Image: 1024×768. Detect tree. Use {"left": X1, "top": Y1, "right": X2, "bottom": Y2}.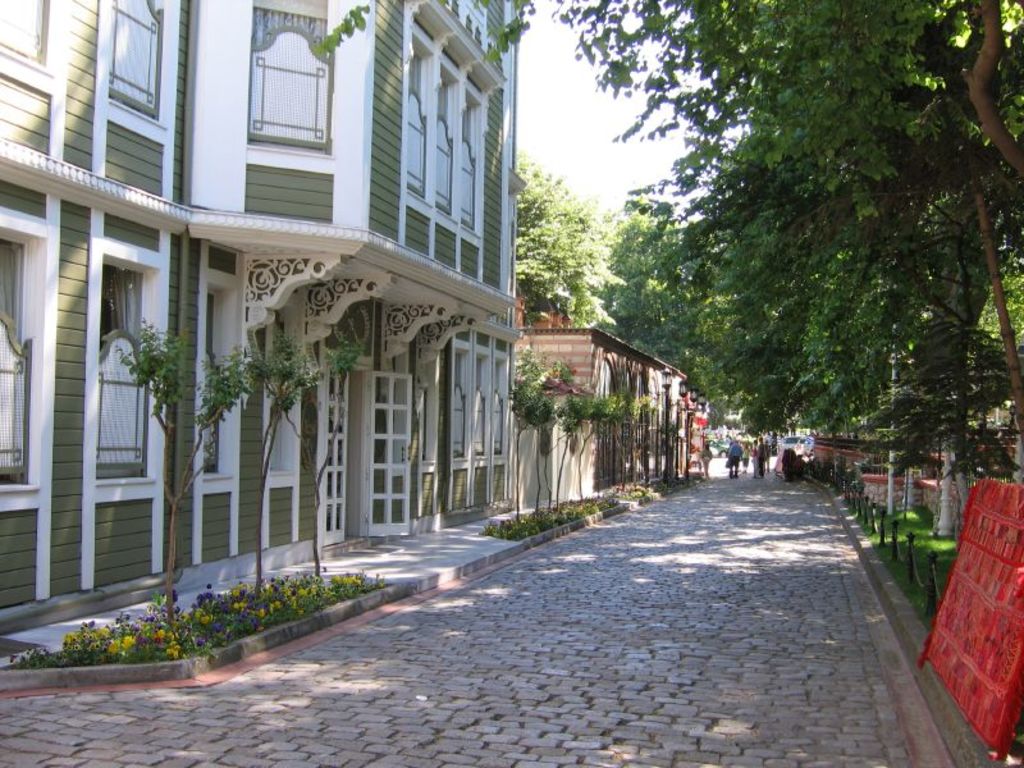
{"left": 508, "top": 352, "right": 552, "bottom": 520}.
